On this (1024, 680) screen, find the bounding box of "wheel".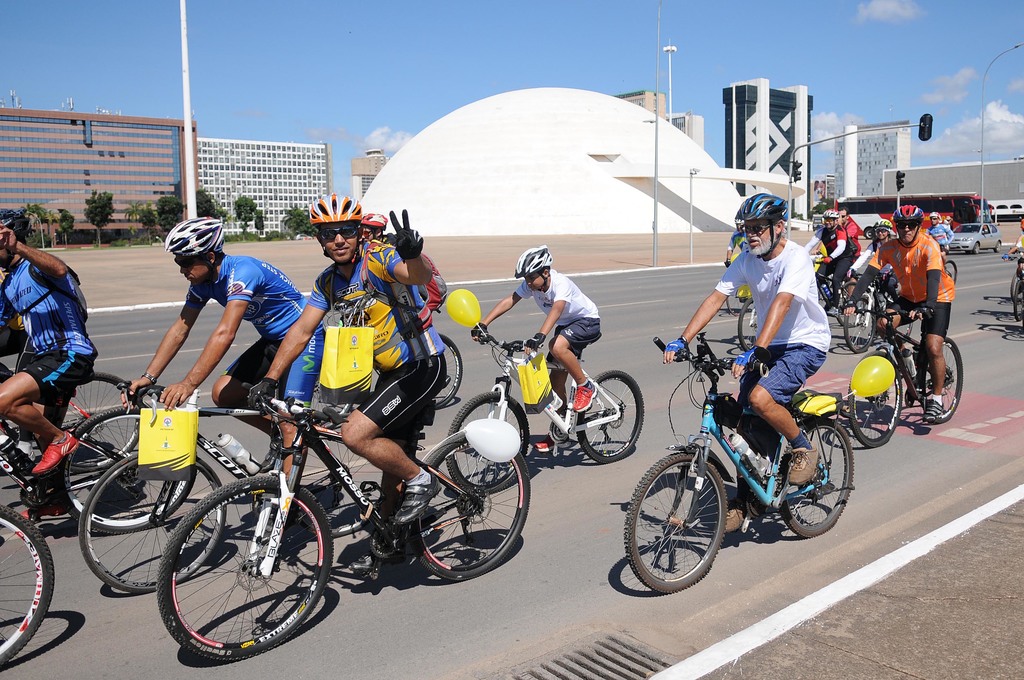
Bounding box: [1011, 271, 1023, 324].
